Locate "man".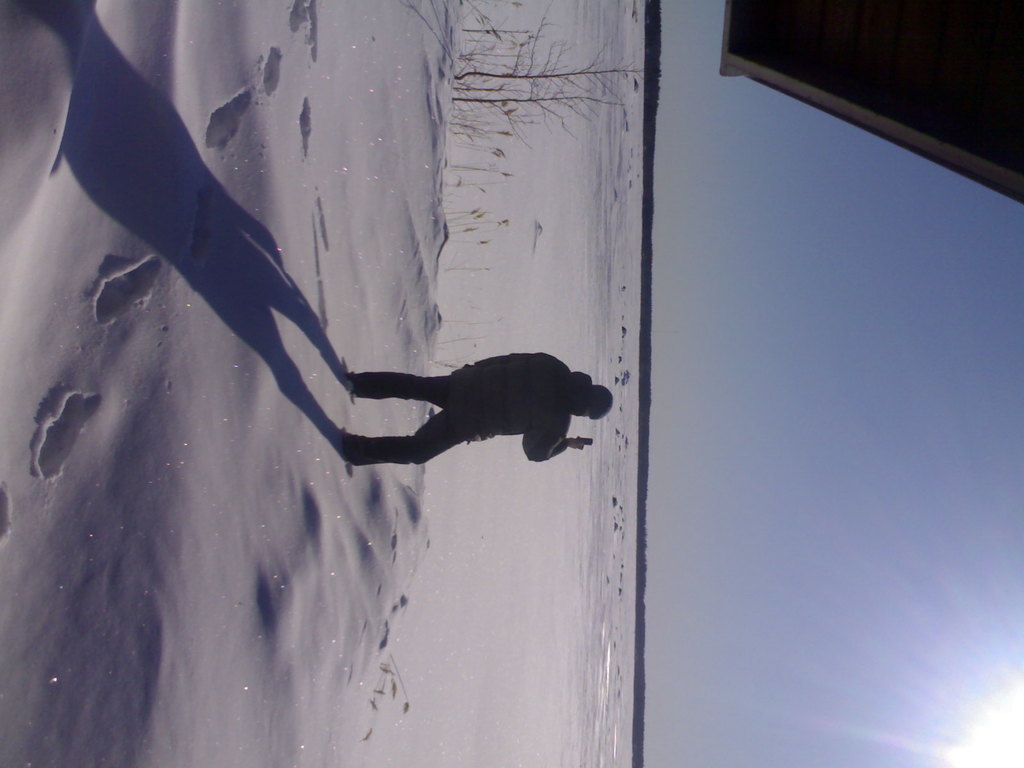
Bounding box: pyautogui.locateOnScreen(343, 326, 592, 493).
